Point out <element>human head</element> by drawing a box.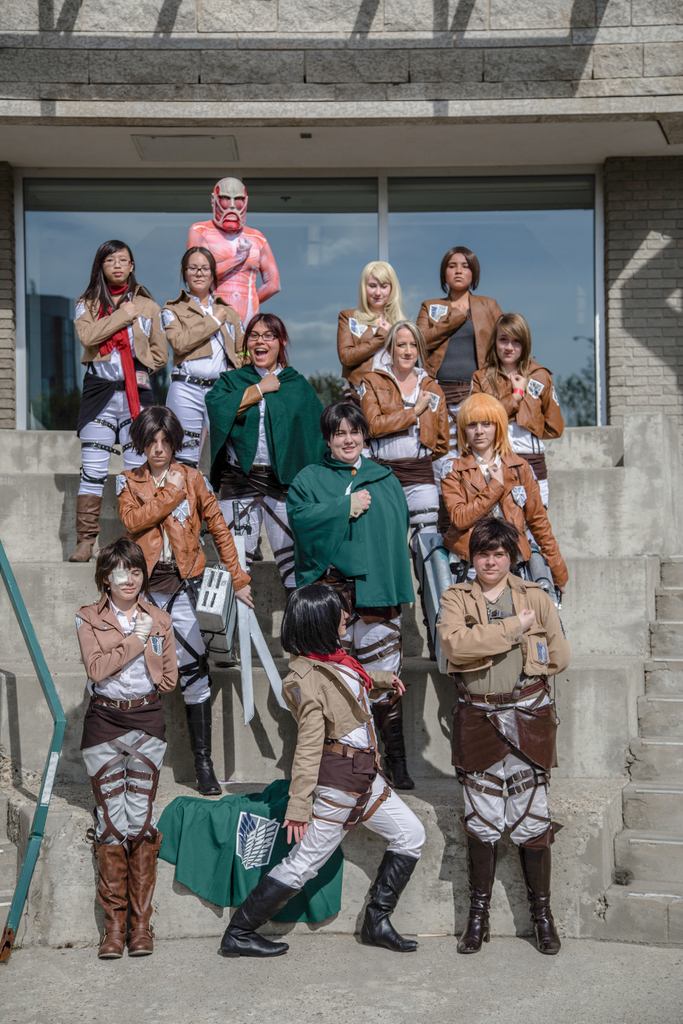
{"left": 467, "top": 522, "right": 518, "bottom": 578}.
